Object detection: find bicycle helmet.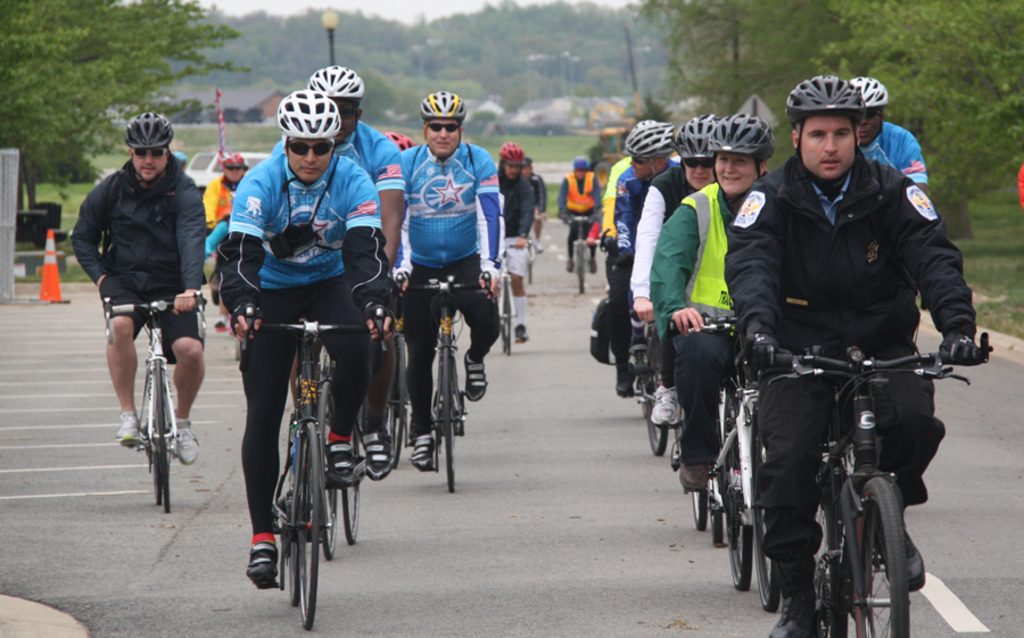
[419, 89, 461, 124].
